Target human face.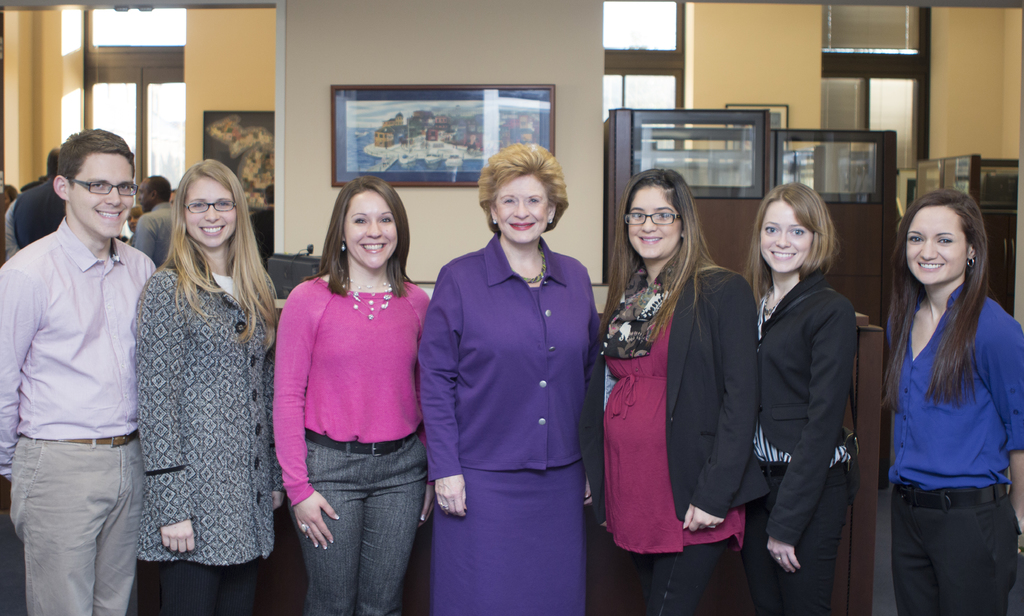
Target region: Rect(494, 170, 549, 245).
